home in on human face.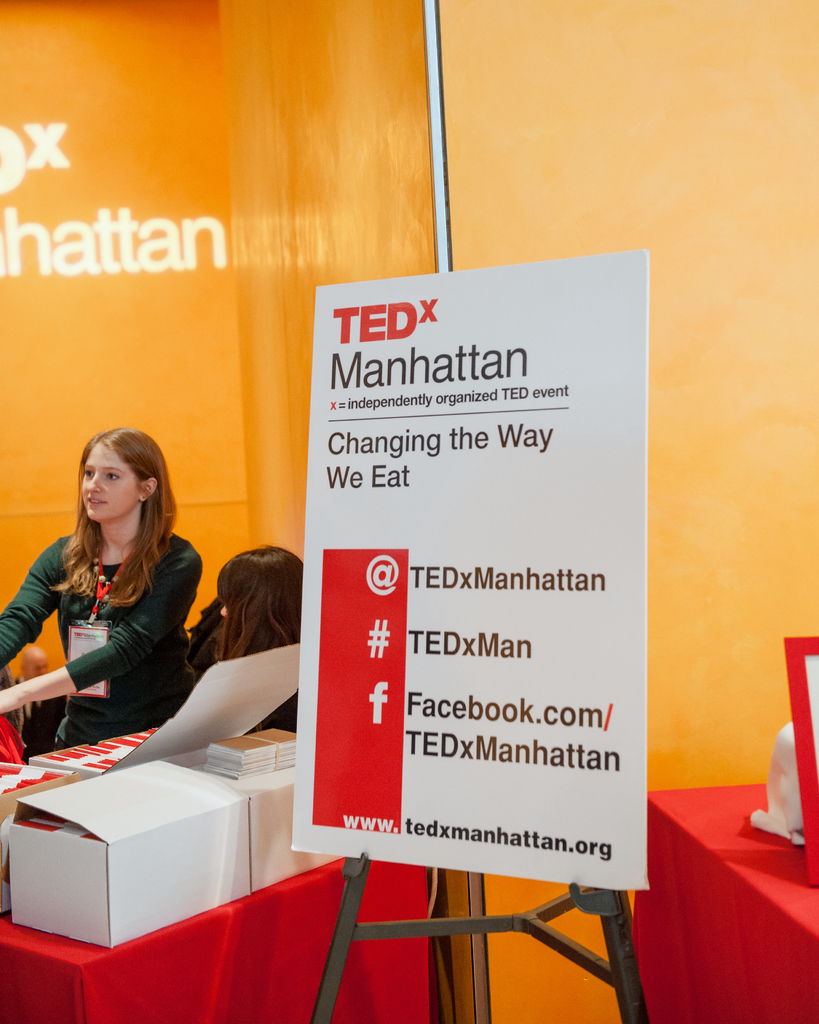
Homed in at select_region(218, 603, 227, 620).
